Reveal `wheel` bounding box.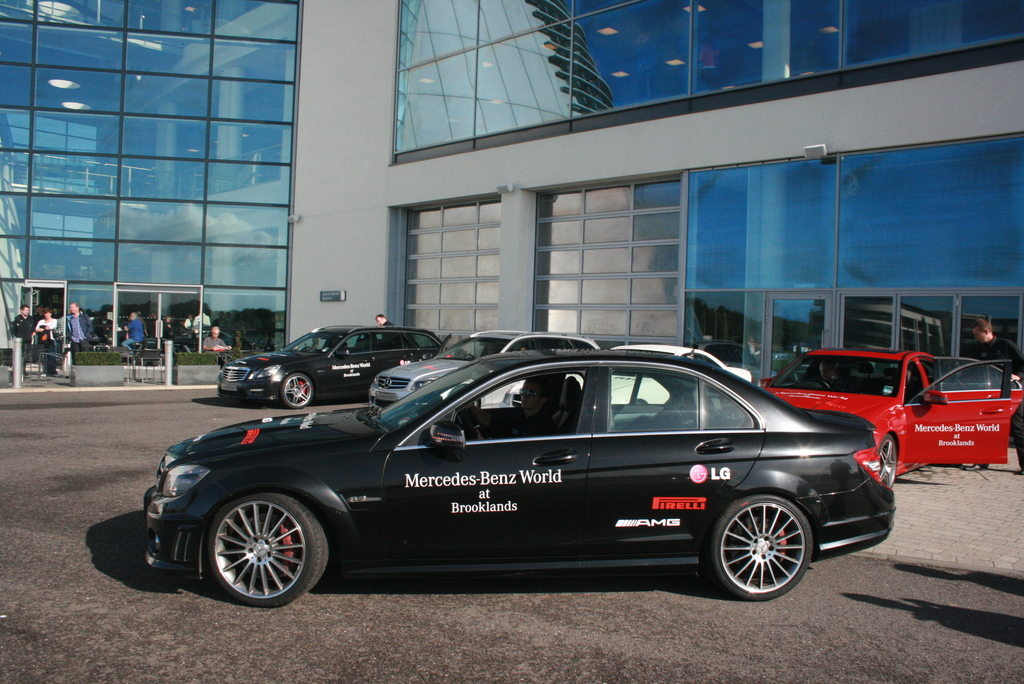
Revealed: <region>806, 380, 829, 389</region>.
